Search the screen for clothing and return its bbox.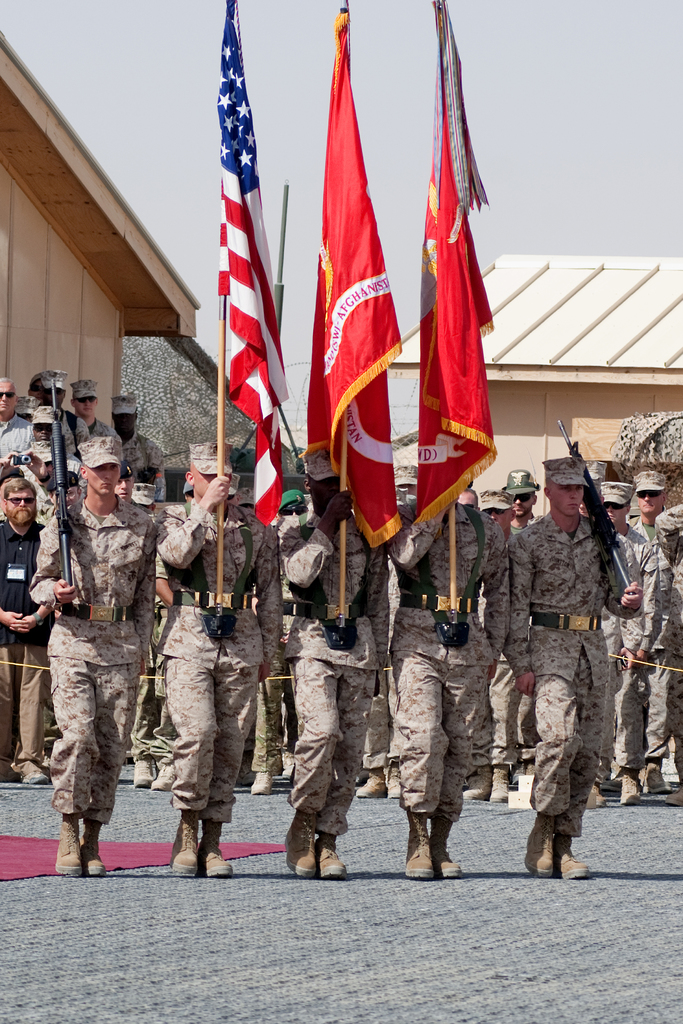
Found: select_region(504, 470, 534, 495).
